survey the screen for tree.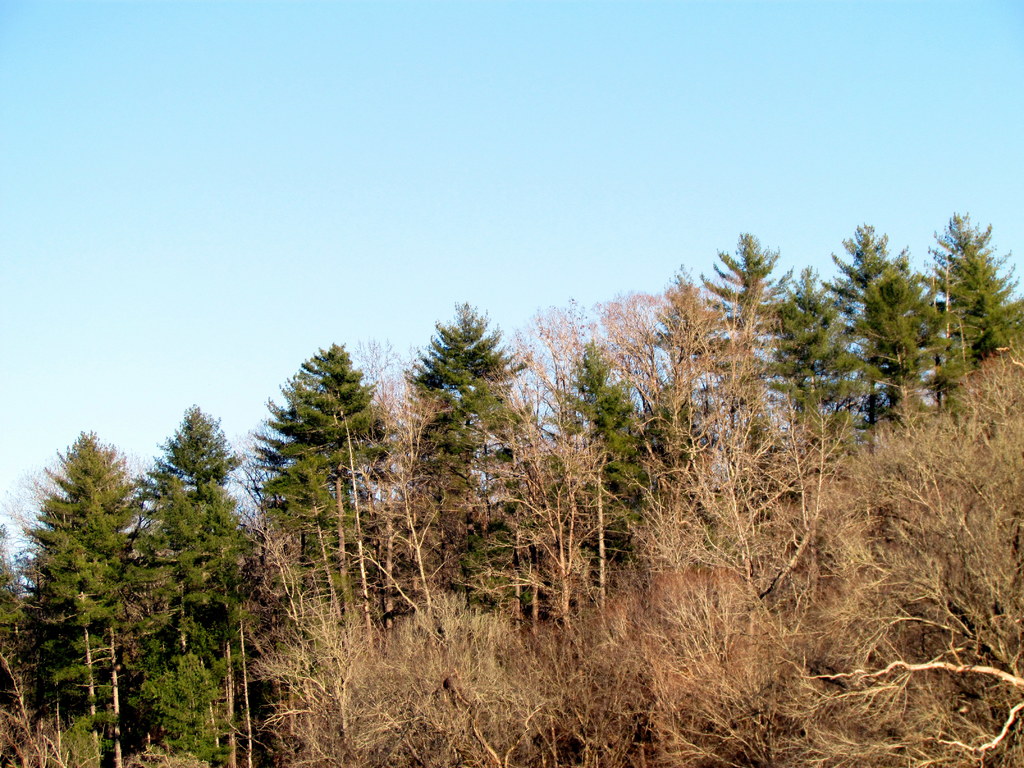
Survey found: 0,531,49,767.
